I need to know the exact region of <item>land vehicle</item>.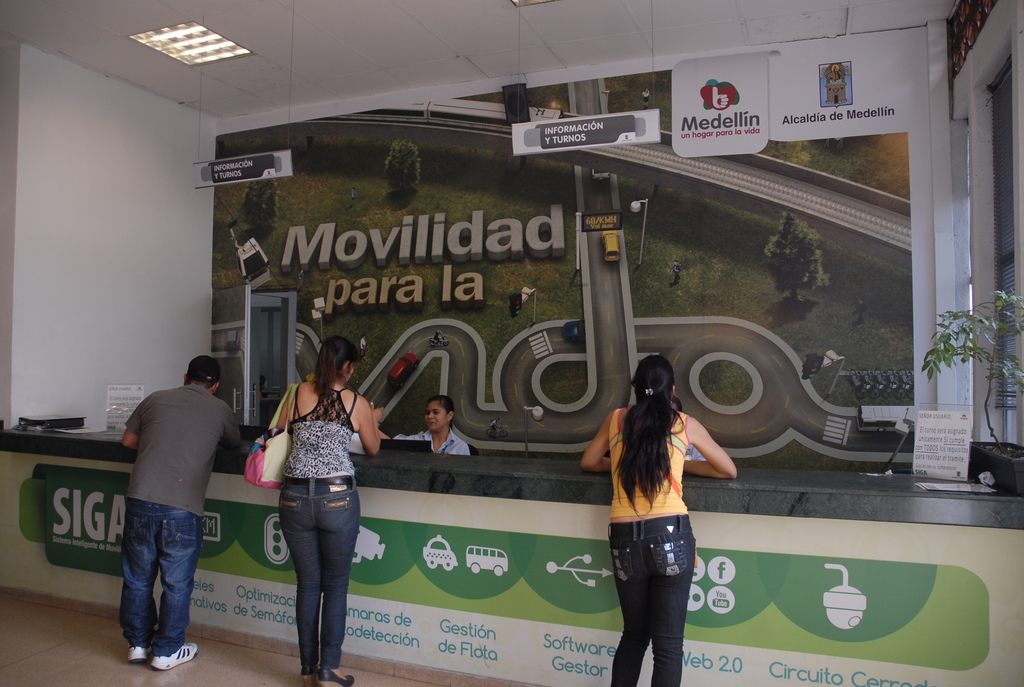
Region: <box>604,228,619,264</box>.
